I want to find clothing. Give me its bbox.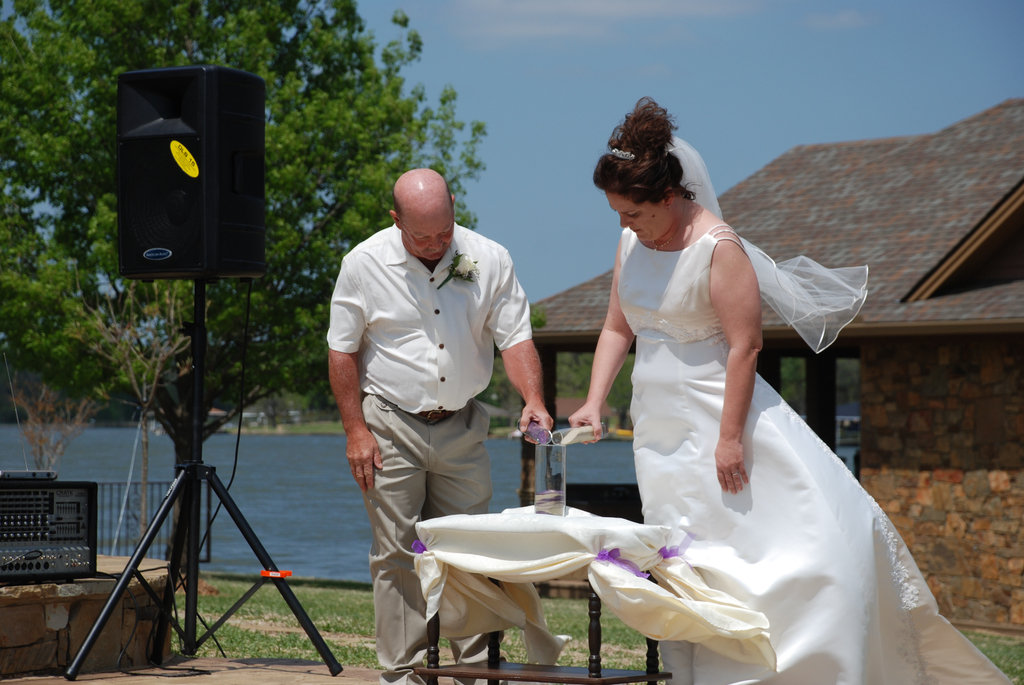
Rect(324, 225, 536, 684).
